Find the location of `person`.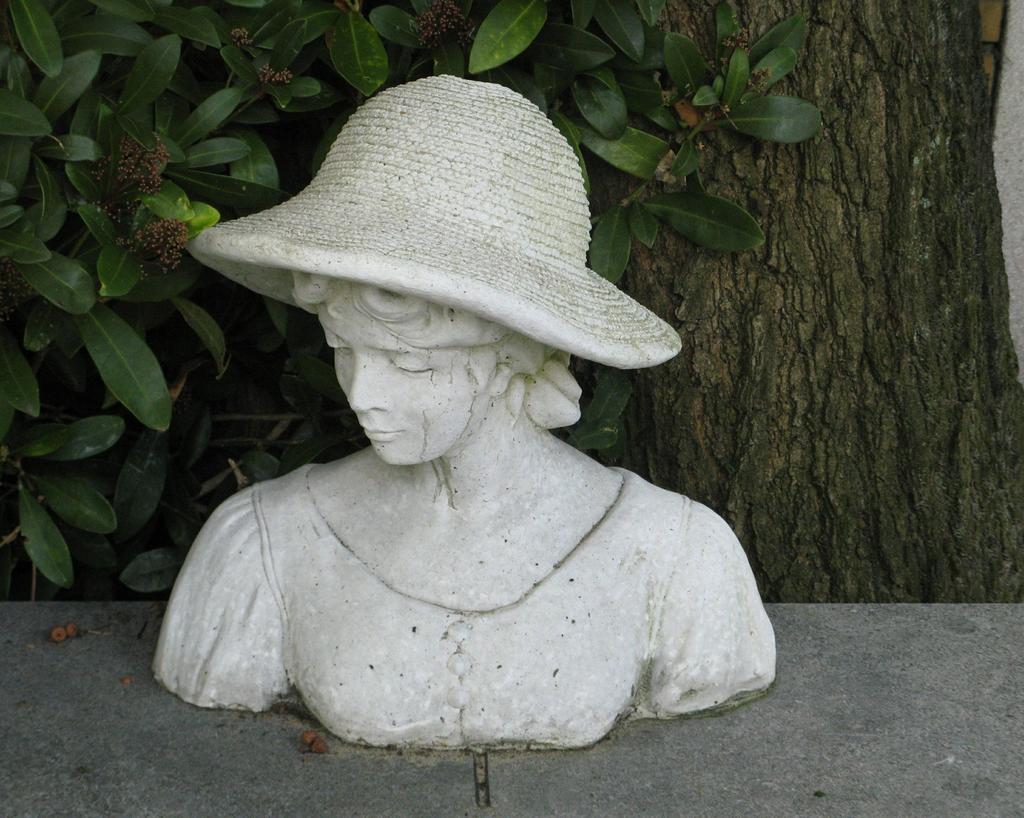
Location: [151, 70, 777, 759].
